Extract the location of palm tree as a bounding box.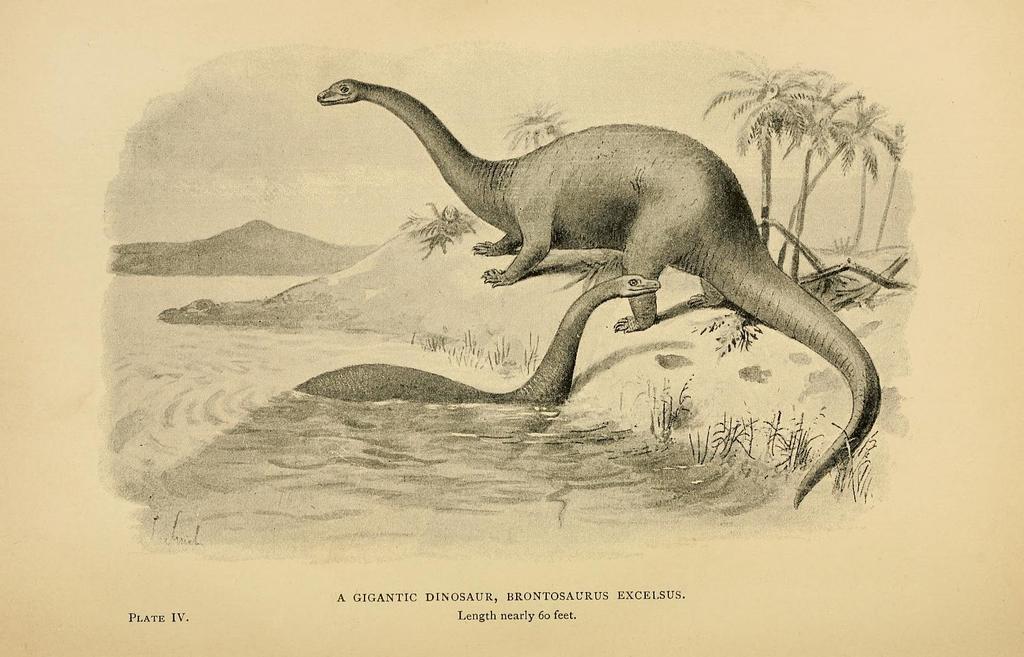
(759,79,897,275).
